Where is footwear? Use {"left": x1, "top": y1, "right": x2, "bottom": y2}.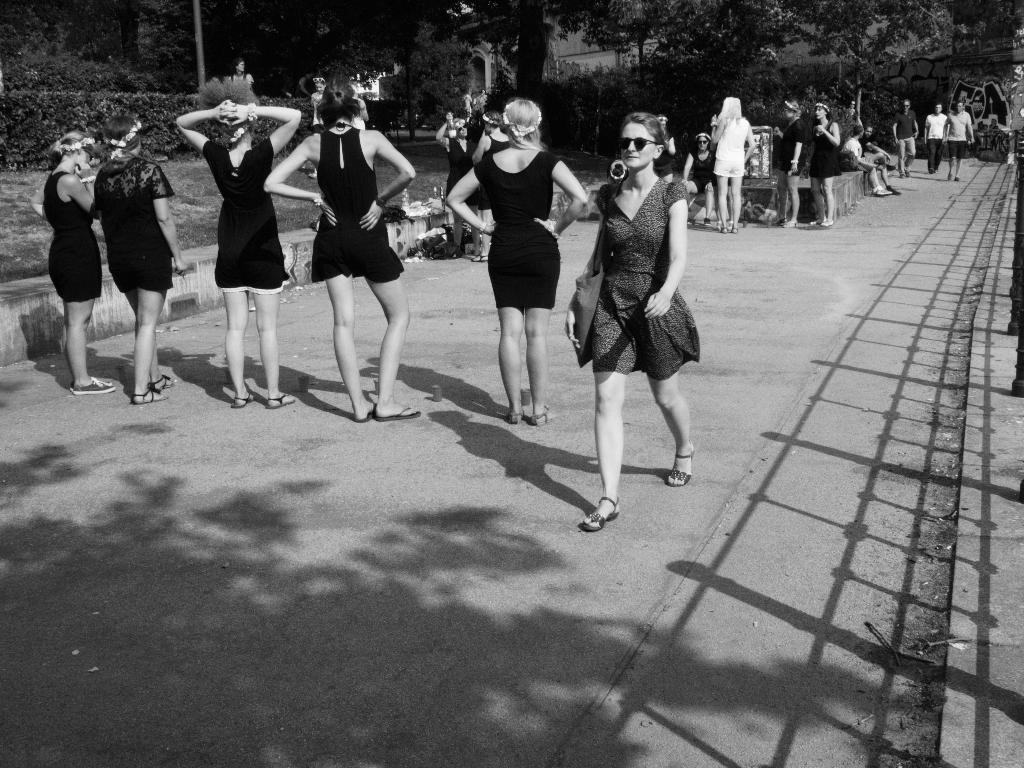
{"left": 132, "top": 383, "right": 172, "bottom": 404}.
